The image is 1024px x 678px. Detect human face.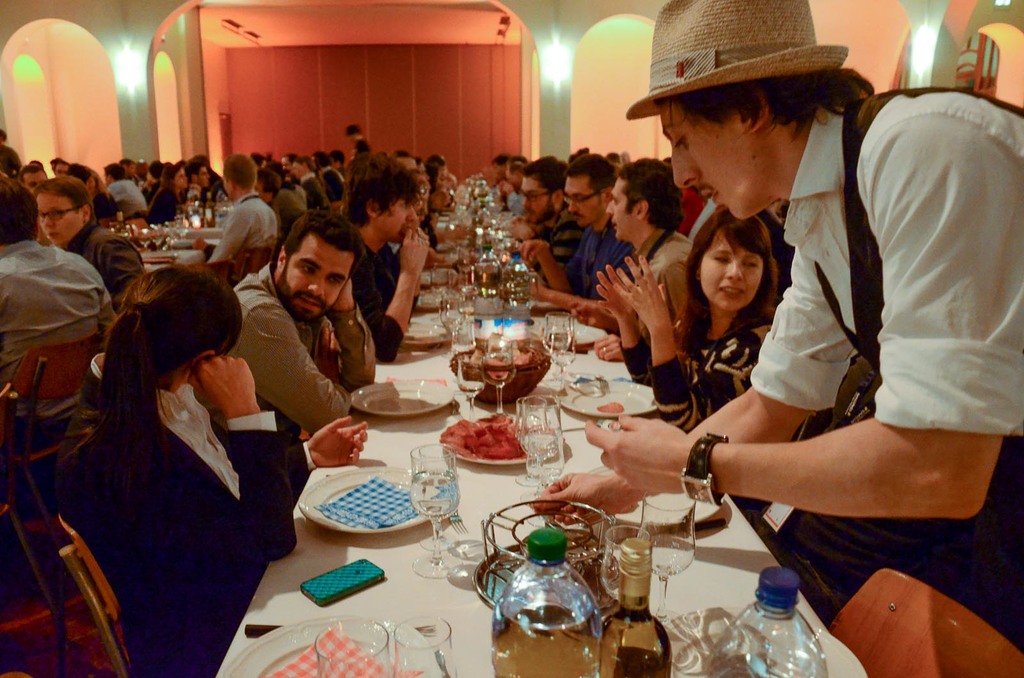
Detection: [left=140, top=162, right=147, bottom=178].
